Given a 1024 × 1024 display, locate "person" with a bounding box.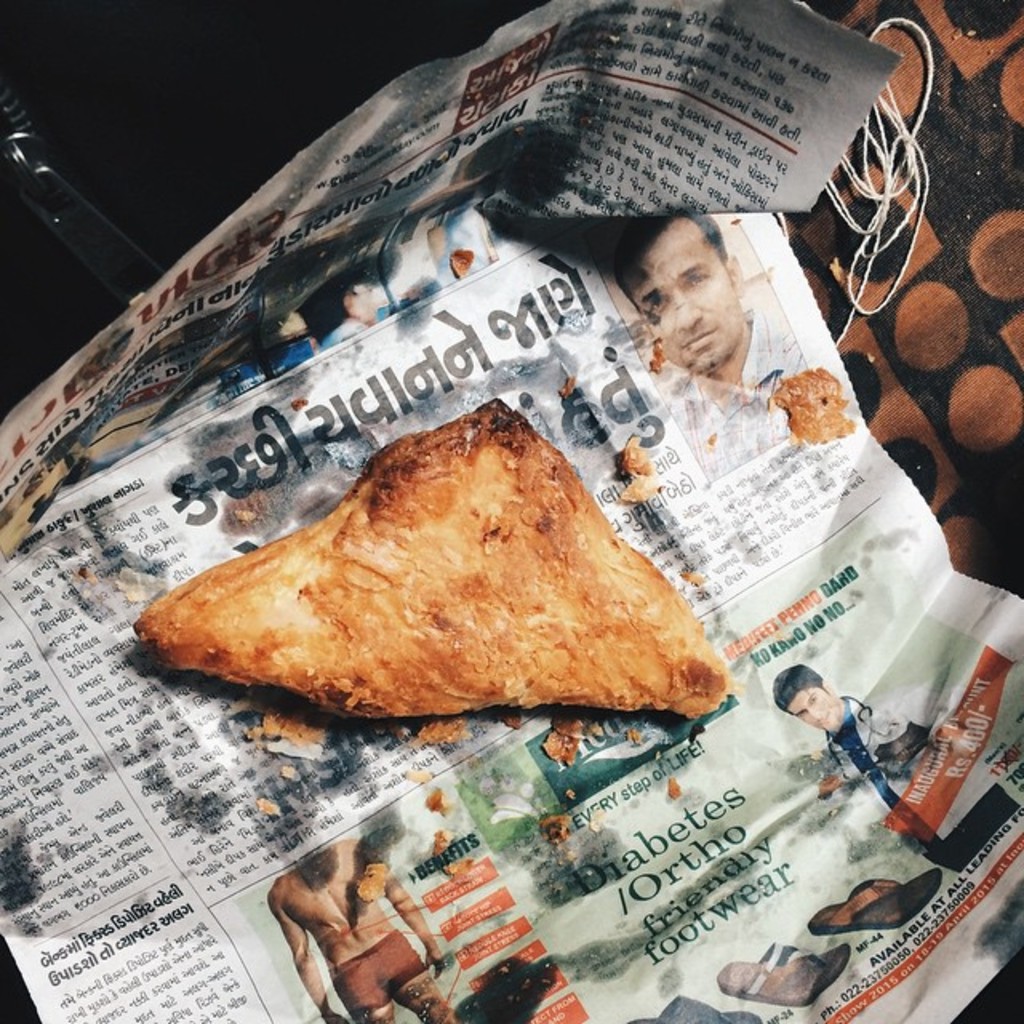
Located: bbox=(768, 656, 944, 832).
